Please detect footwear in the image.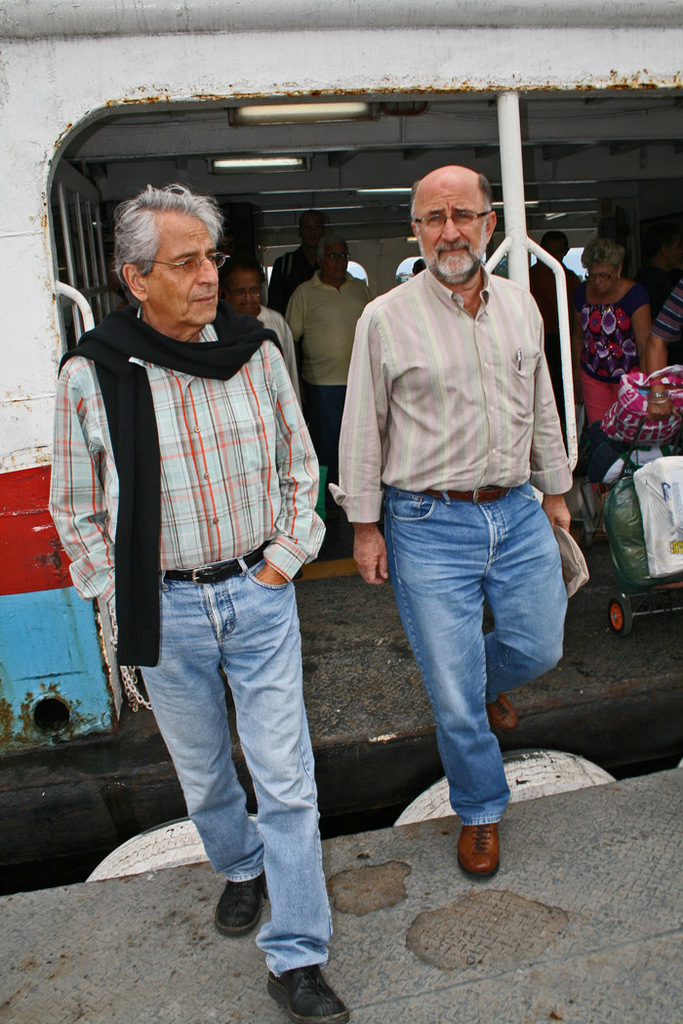
<bbox>257, 964, 350, 1023</bbox>.
